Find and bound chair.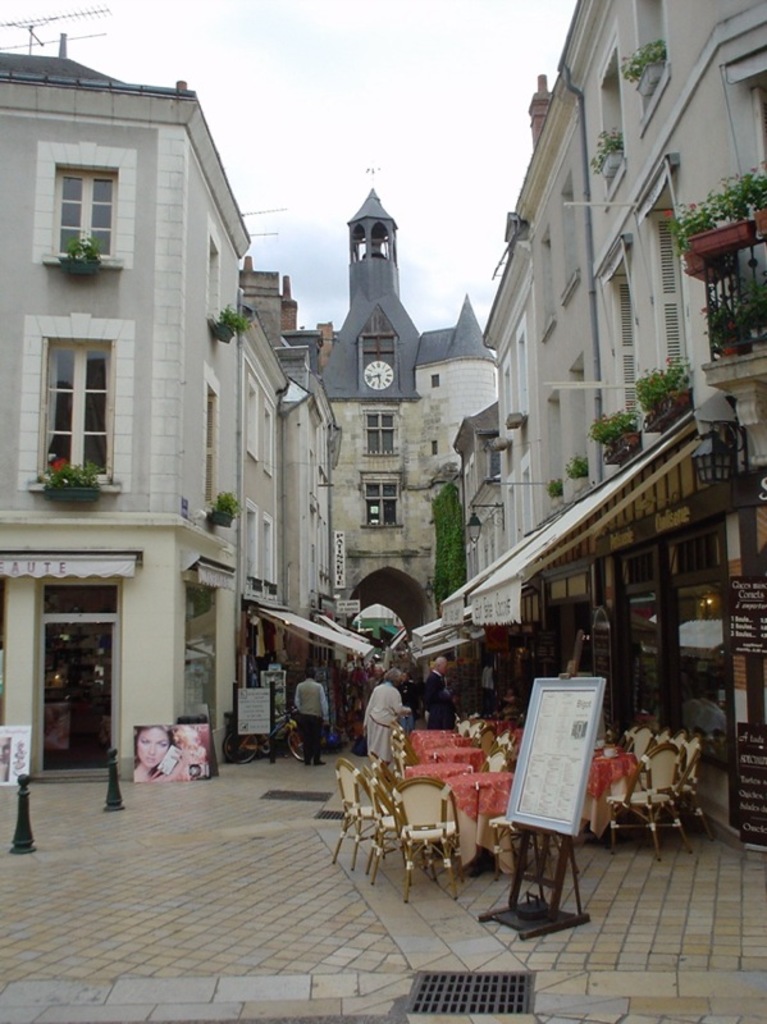
Bound: [388, 726, 402, 741].
